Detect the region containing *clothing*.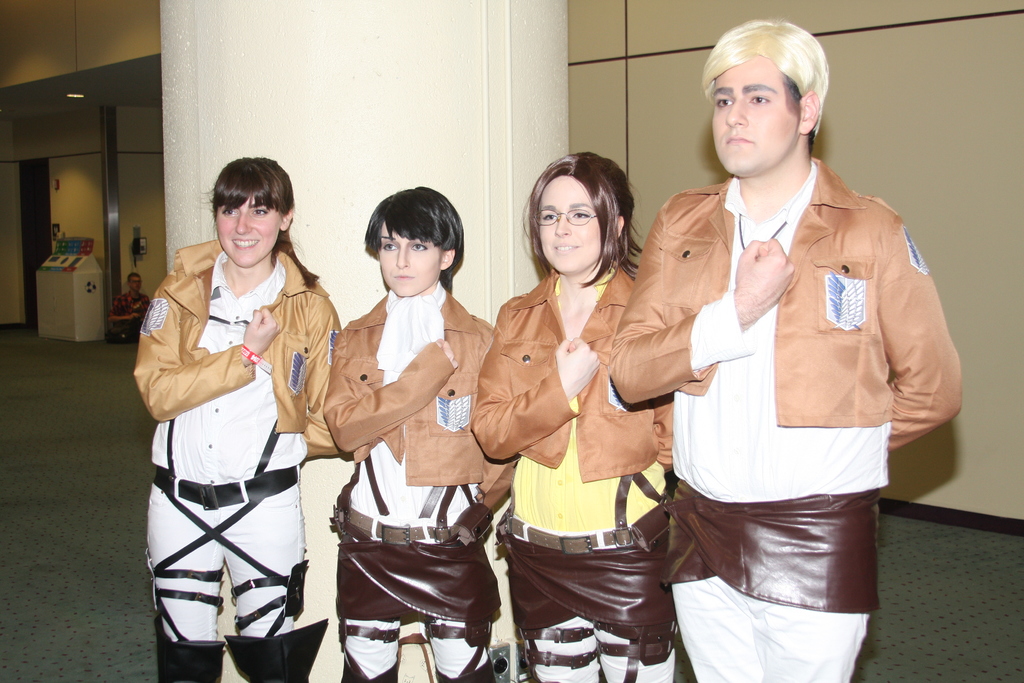
[left=469, top=273, right=674, bottom=682].
